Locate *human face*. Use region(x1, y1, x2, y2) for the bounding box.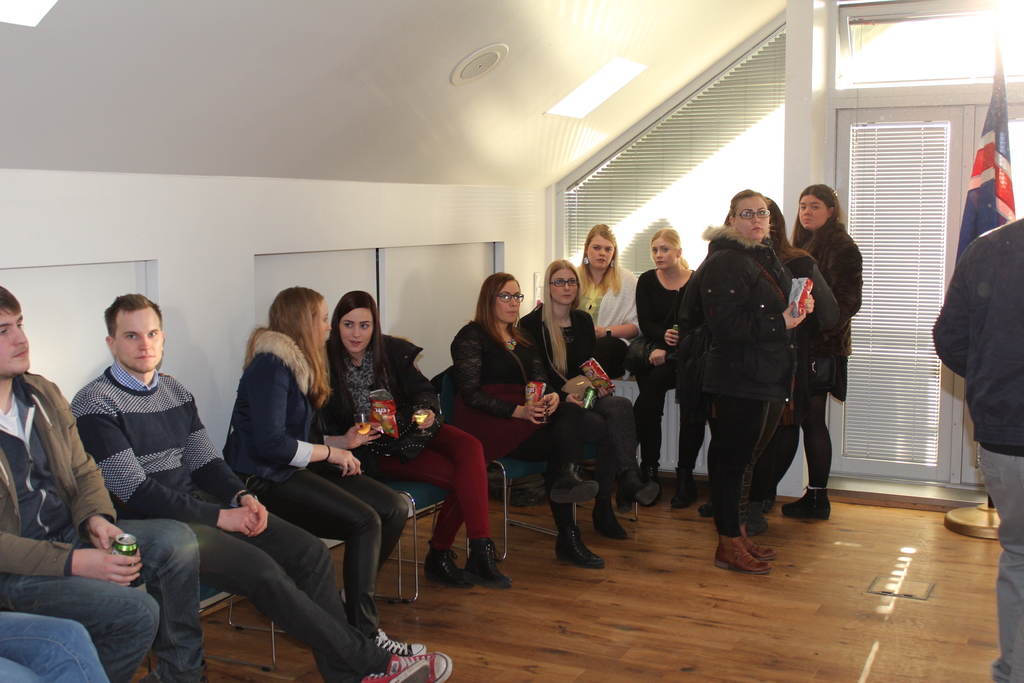
region(493, 279, 522, 323).
